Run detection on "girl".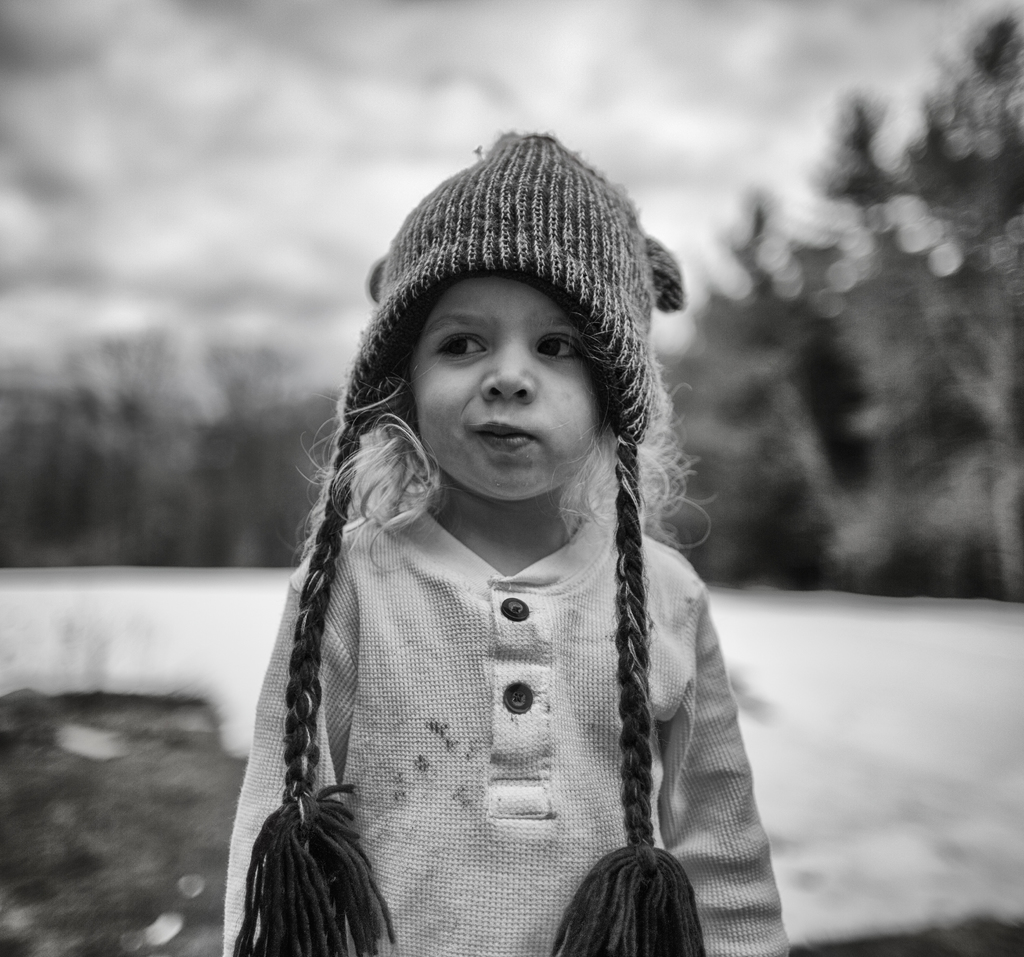
Result: bbox=(213, 122, 790, 956).
